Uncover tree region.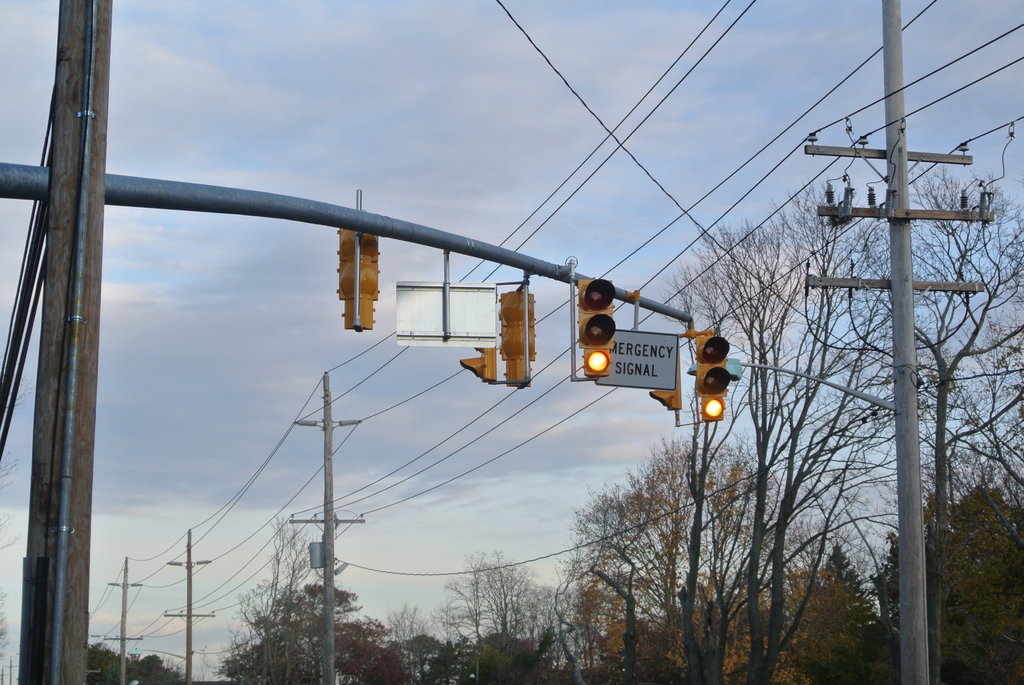
Uncovered: locate(765, 54, 1006, 650).
